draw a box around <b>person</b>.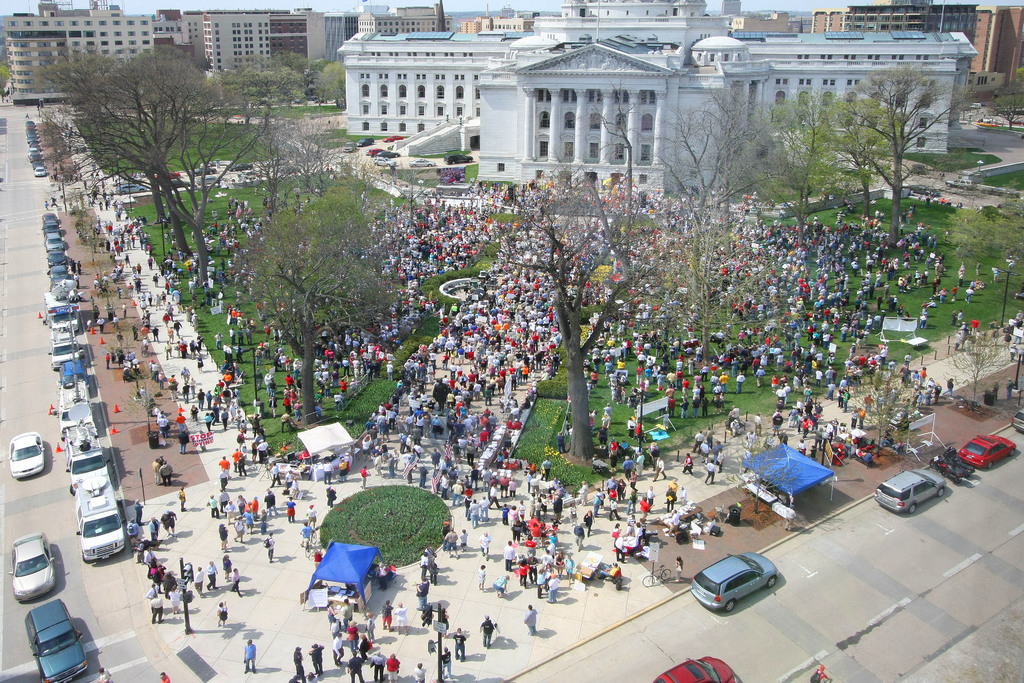
x1=154, y1=273, x2=159, y2=290.
